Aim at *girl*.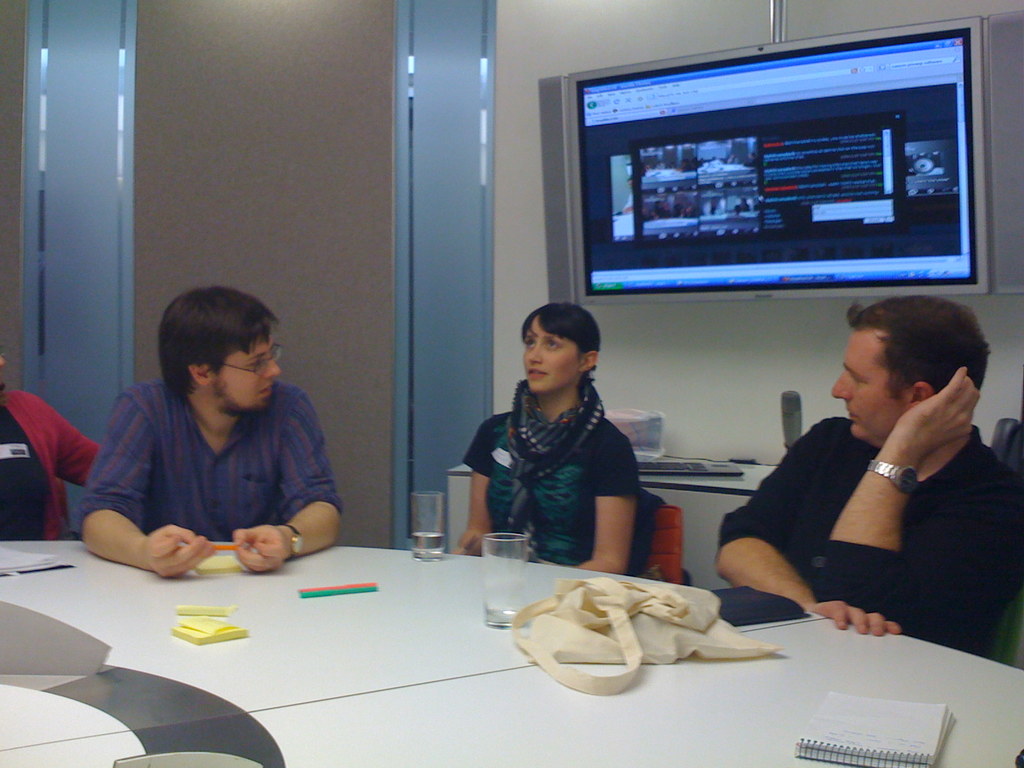
Aimed at (451, 301, 637, 570).
